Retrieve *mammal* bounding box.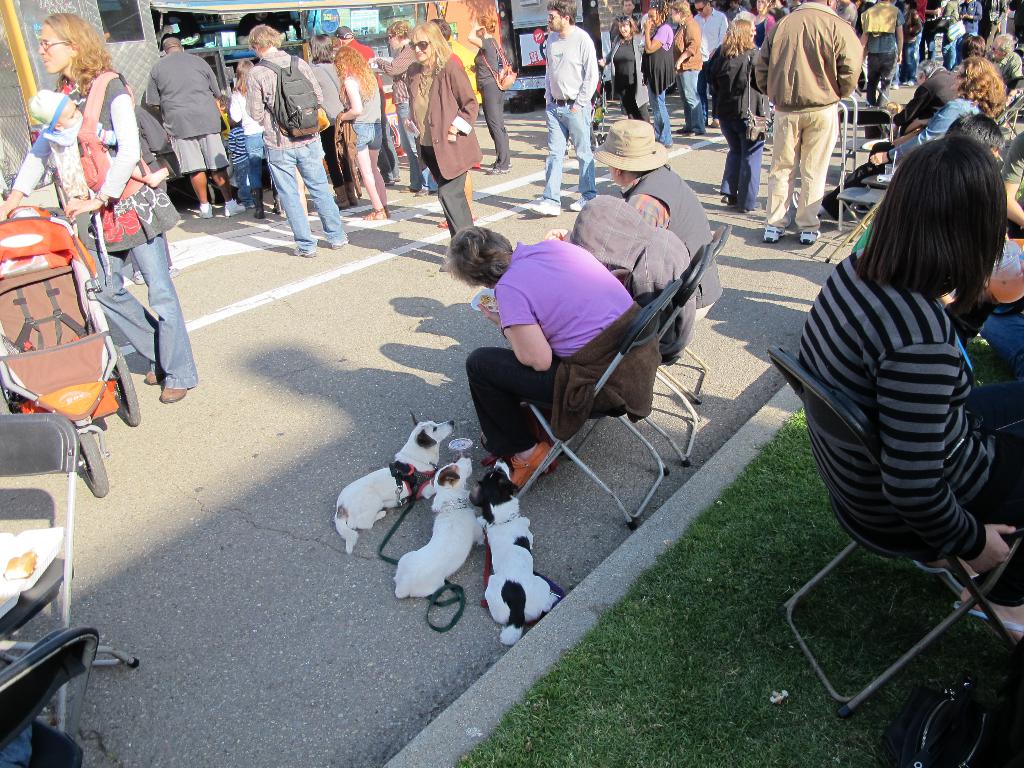
Bounding box: [left=465, top=5, right=516, bottom=176].
